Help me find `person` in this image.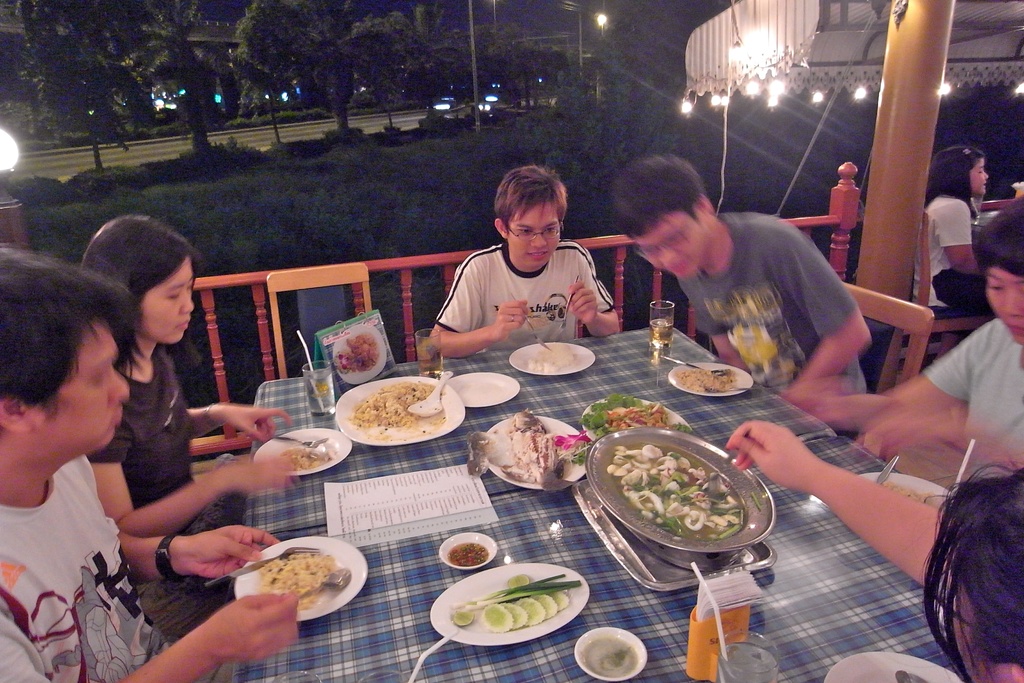
Found it: [610, 151, 877, 423].
